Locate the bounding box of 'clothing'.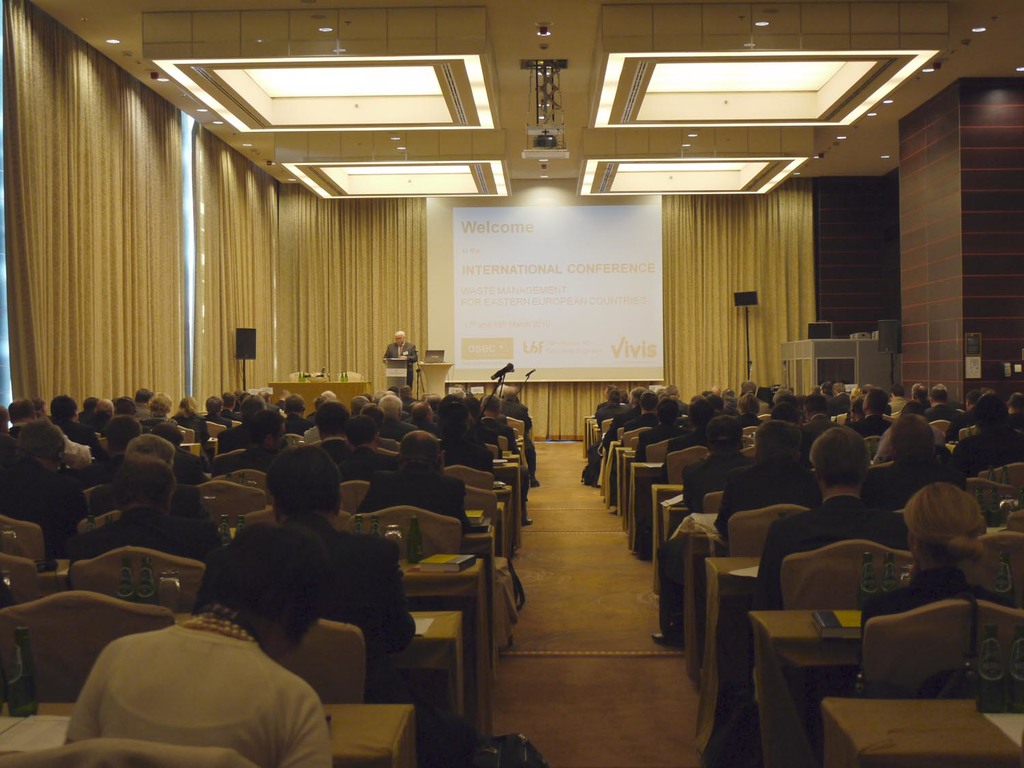
Bounding box: <region>0, 453, 80, 547</region>.
